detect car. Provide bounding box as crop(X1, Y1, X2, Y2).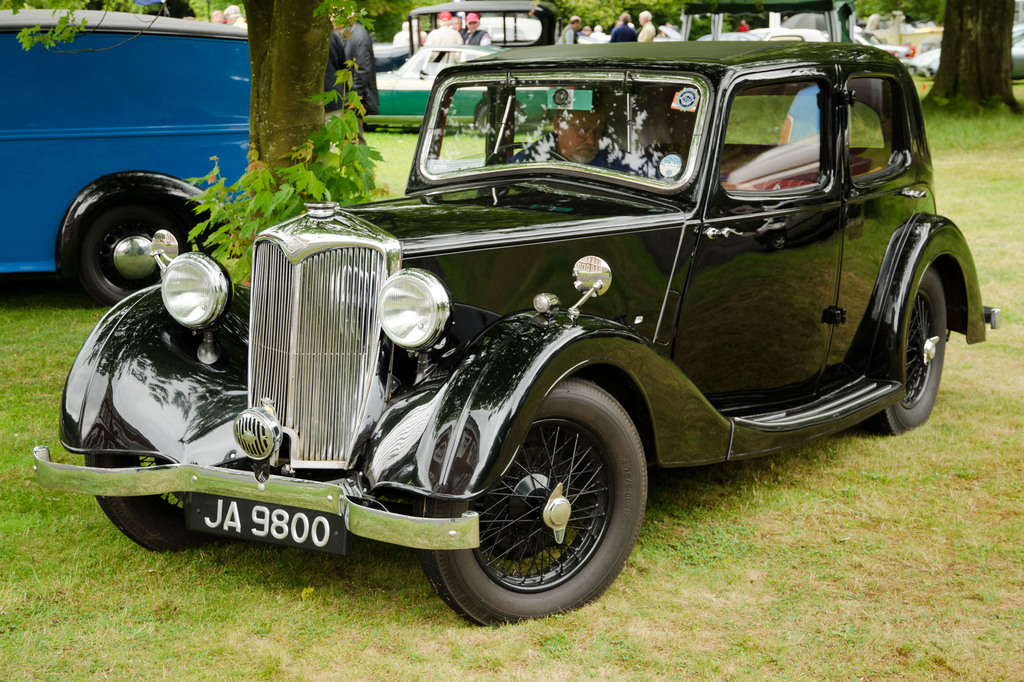
crop(364, 45, 594, 136).
